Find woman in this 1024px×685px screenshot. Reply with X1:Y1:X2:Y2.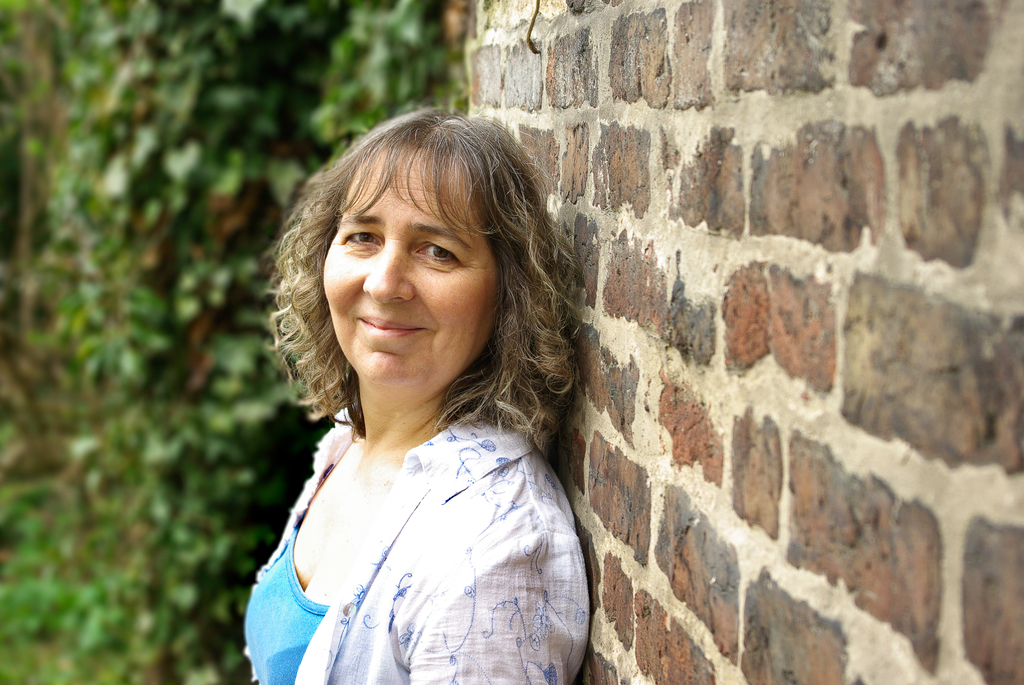
228:71:615:684.
